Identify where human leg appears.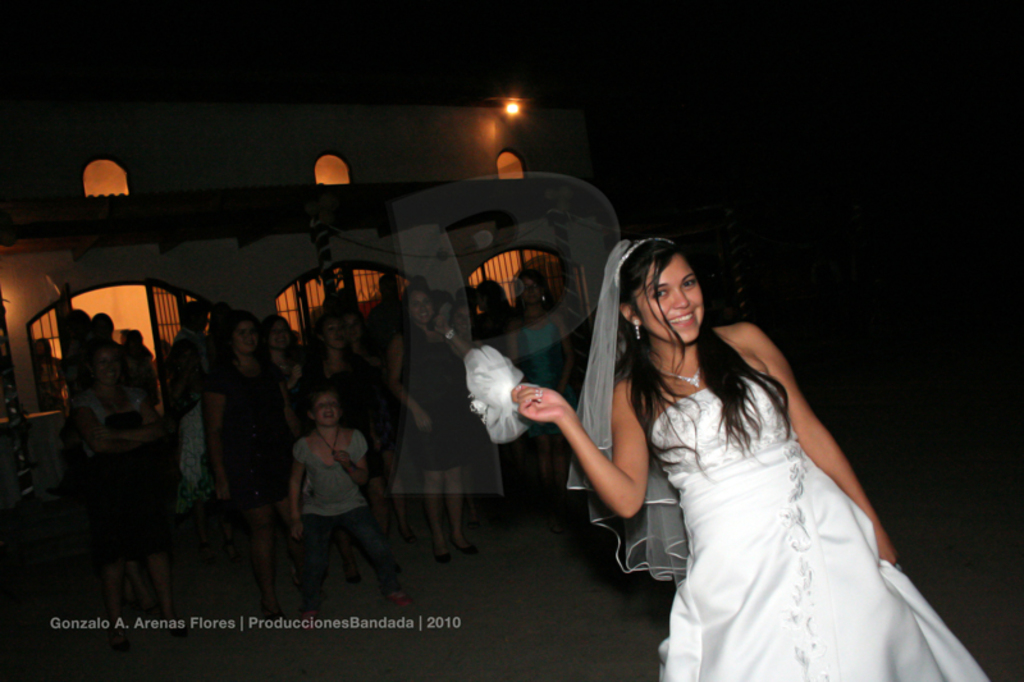
Appears at [534, 434, 550, 482].
